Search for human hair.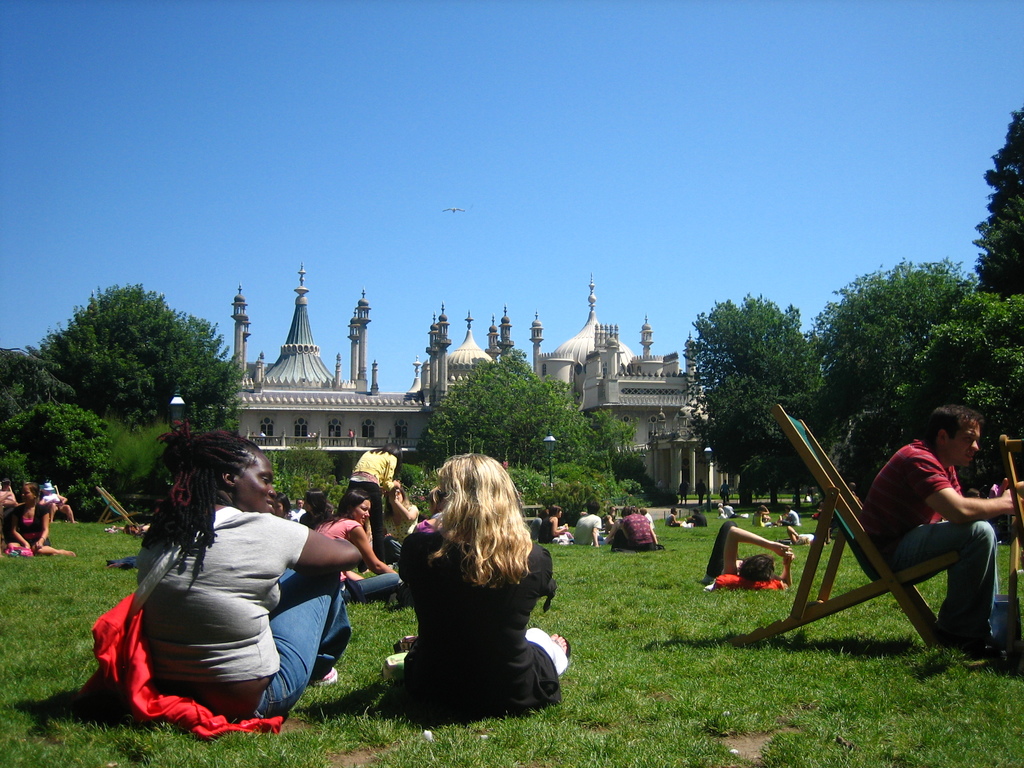
Found at (x1=737, y1=550, x2=774, y2=582).
